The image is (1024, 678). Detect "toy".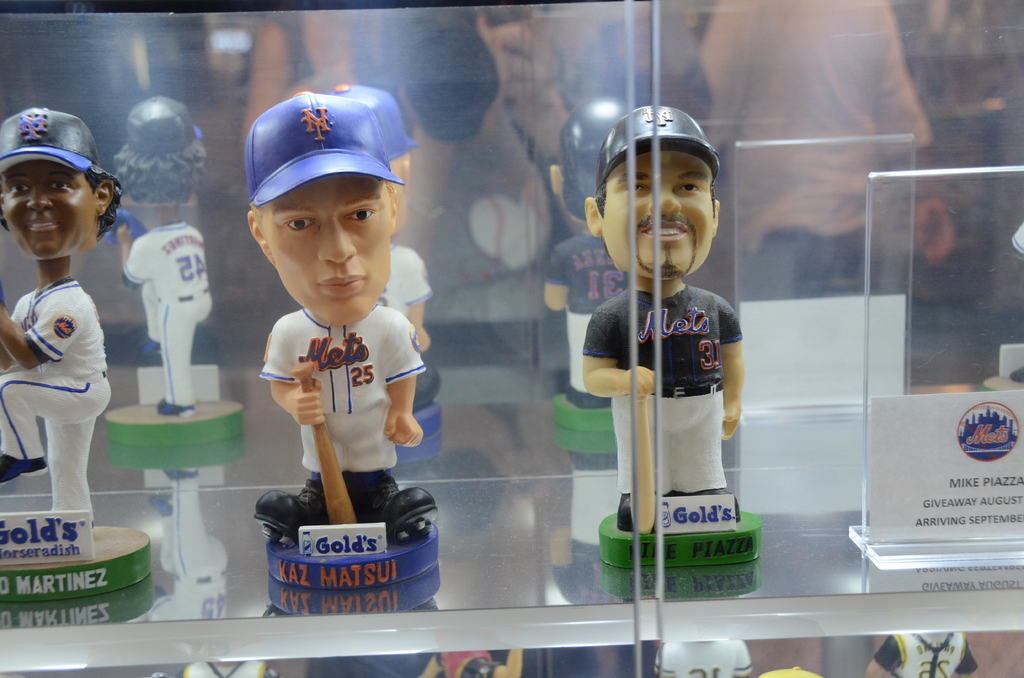
Detection: 657, 638, 749, 677.
